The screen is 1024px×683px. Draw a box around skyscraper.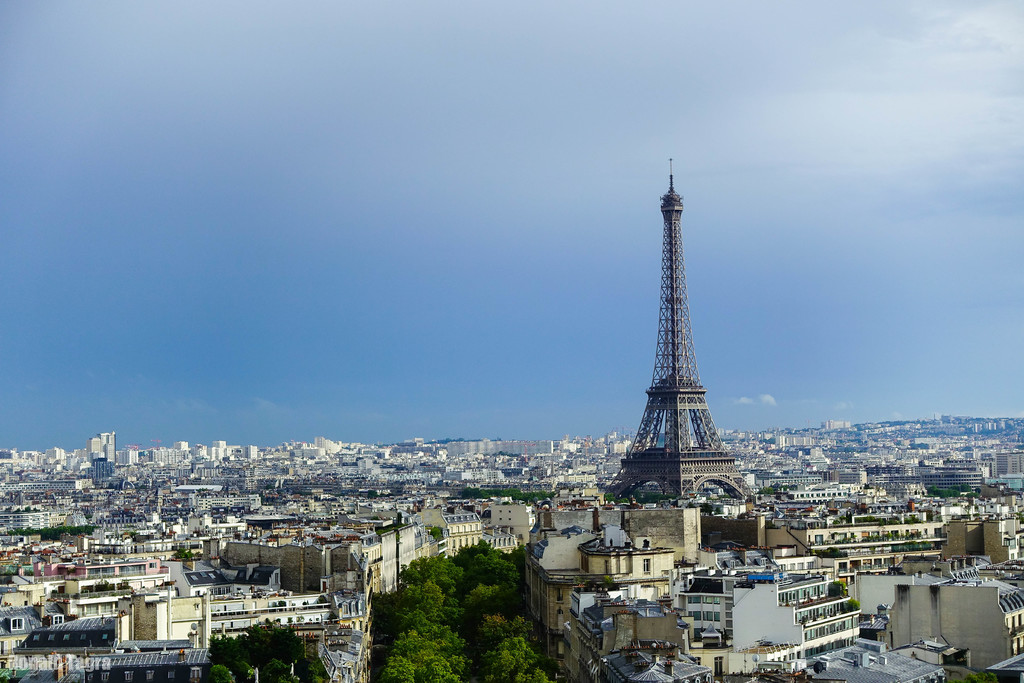
x1=86, y1=425, x2=113, y2=466.
